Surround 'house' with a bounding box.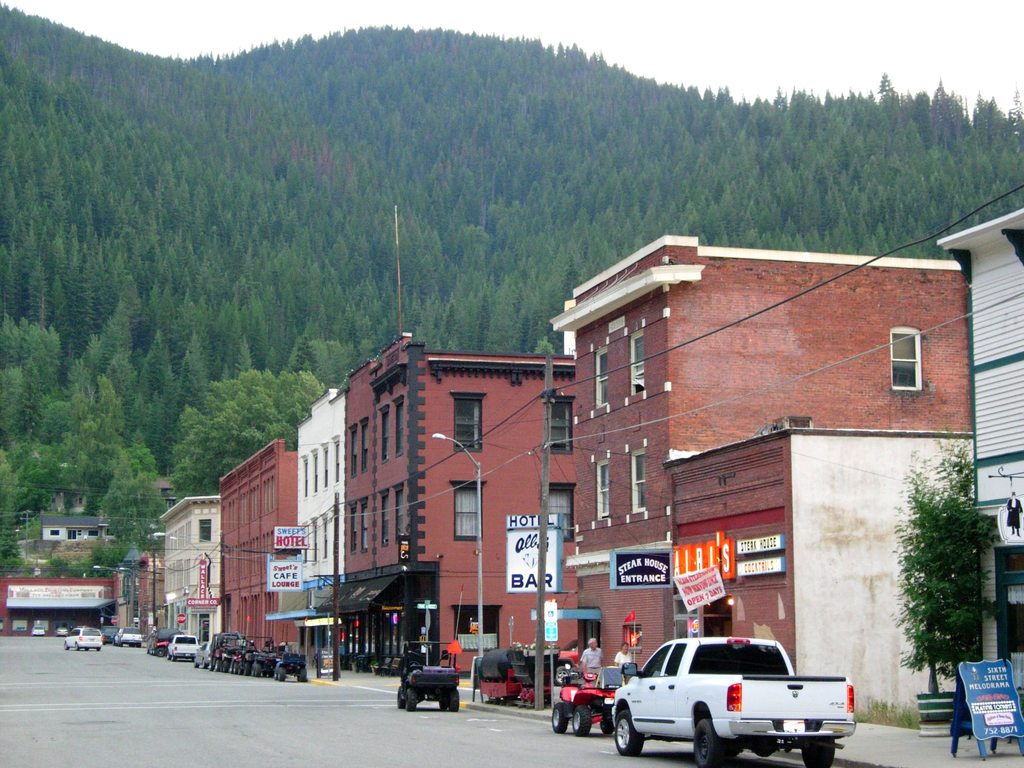
pyautogui.locateOnScreen(0, 577, 134, 627).
